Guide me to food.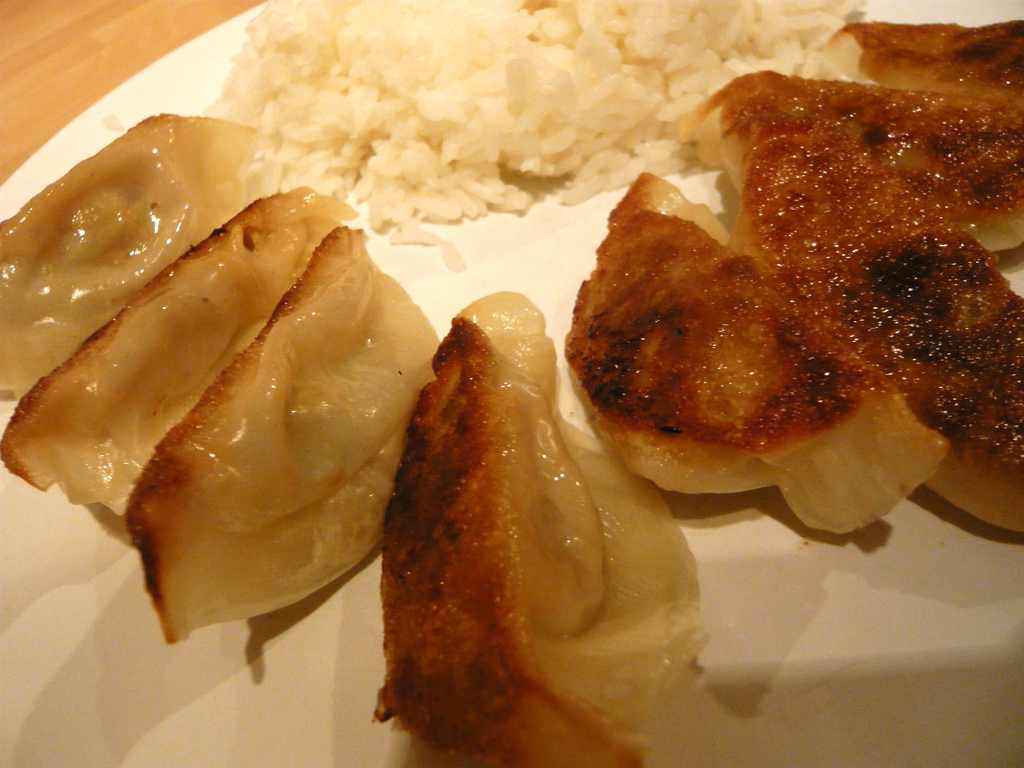
Guidance: 374/294/715/767.
